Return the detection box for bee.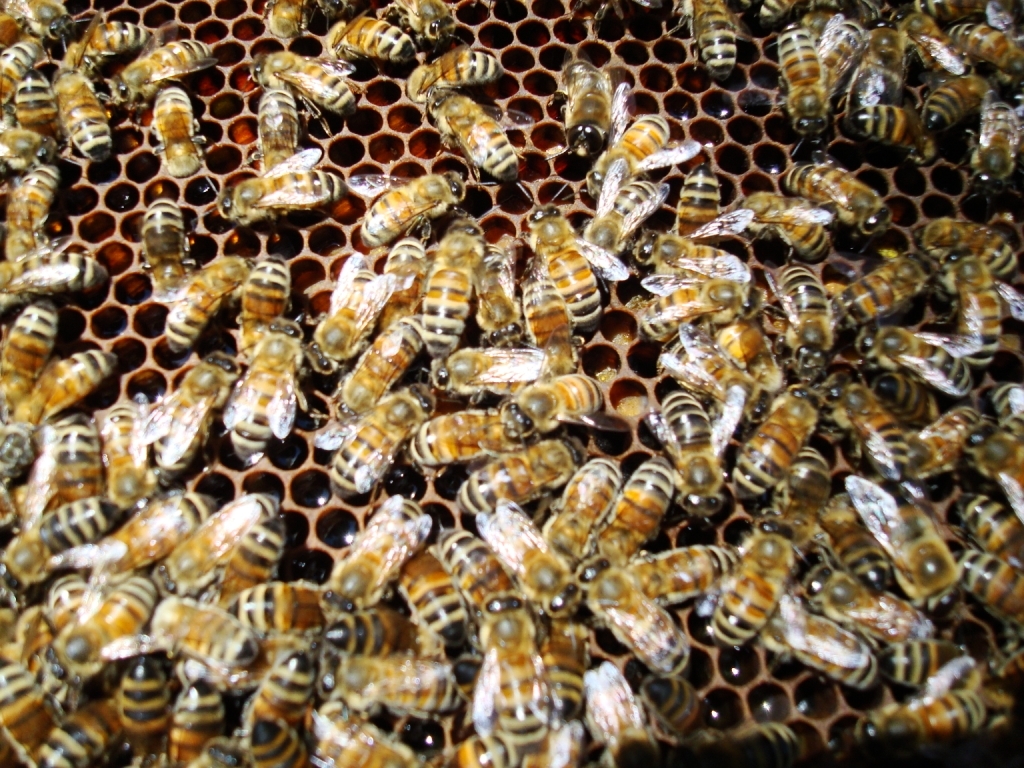
detection(60, 582, 106, 698).
